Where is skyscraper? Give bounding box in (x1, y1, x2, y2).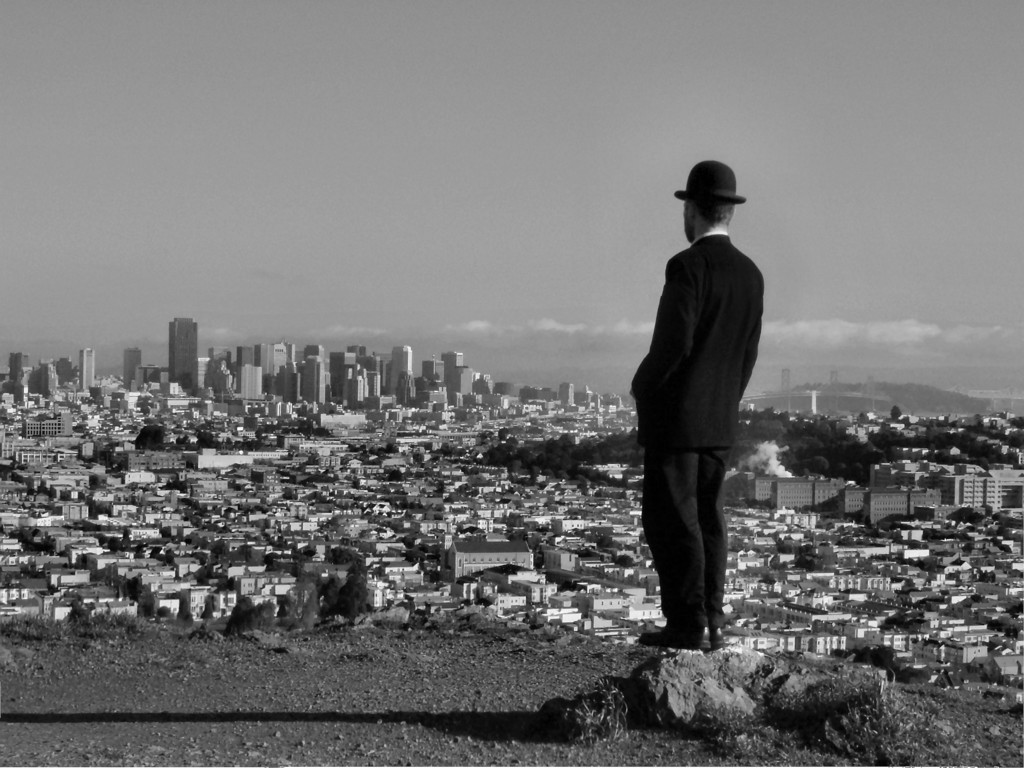
(476, 376, 497, 395).
